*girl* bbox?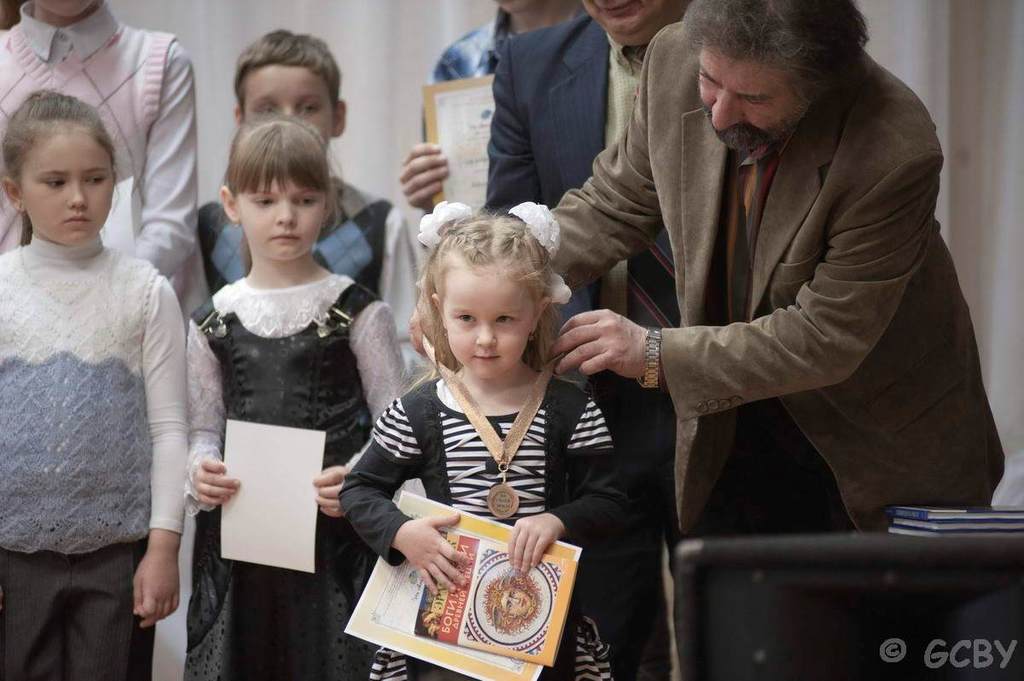
0,0,201,680
